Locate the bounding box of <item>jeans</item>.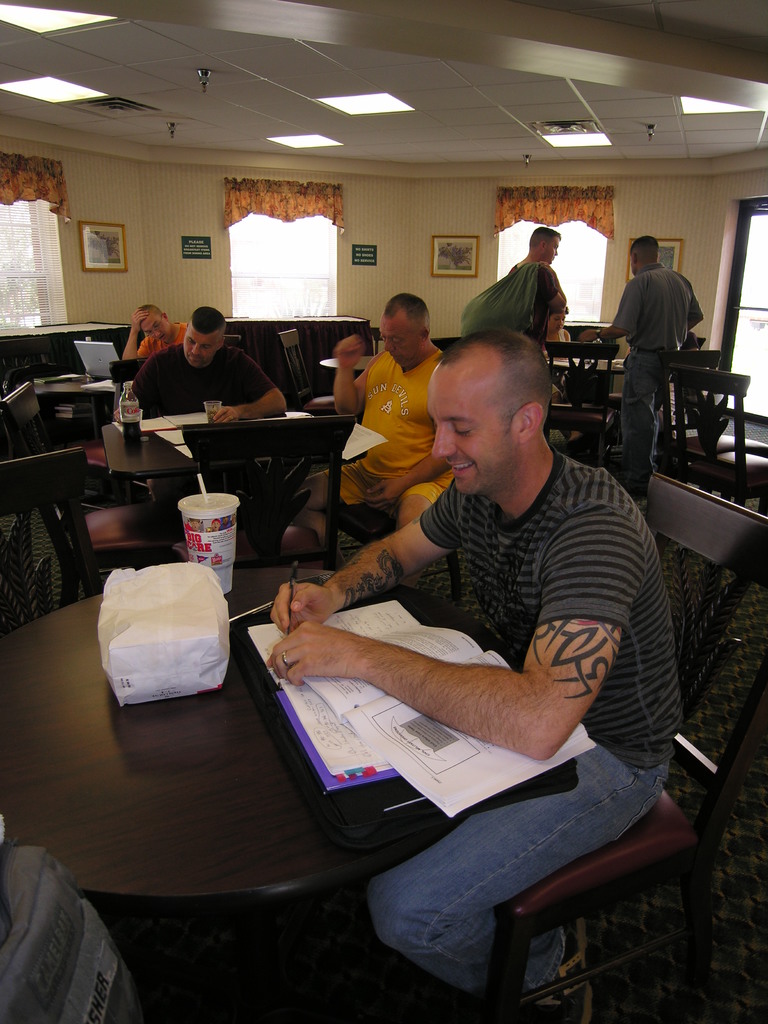
Bounding box: x1=357 y1=733 x2=680 y2=1023.
